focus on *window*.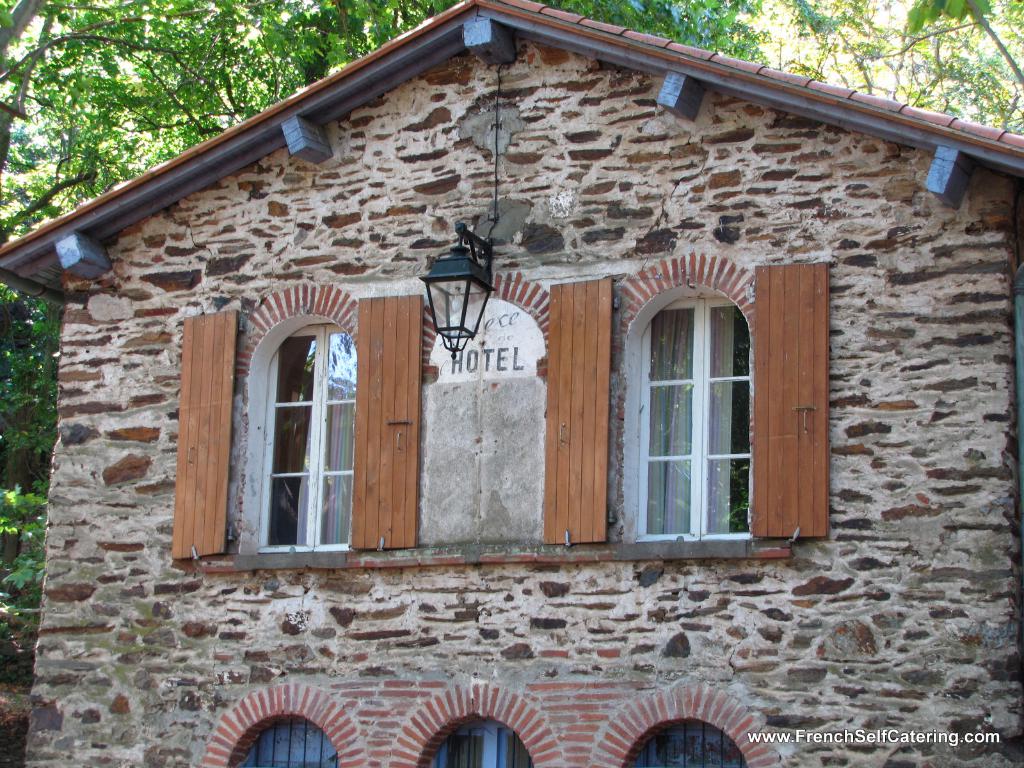
Focused at x1=389, y1=682, x2=566, y2=767.
